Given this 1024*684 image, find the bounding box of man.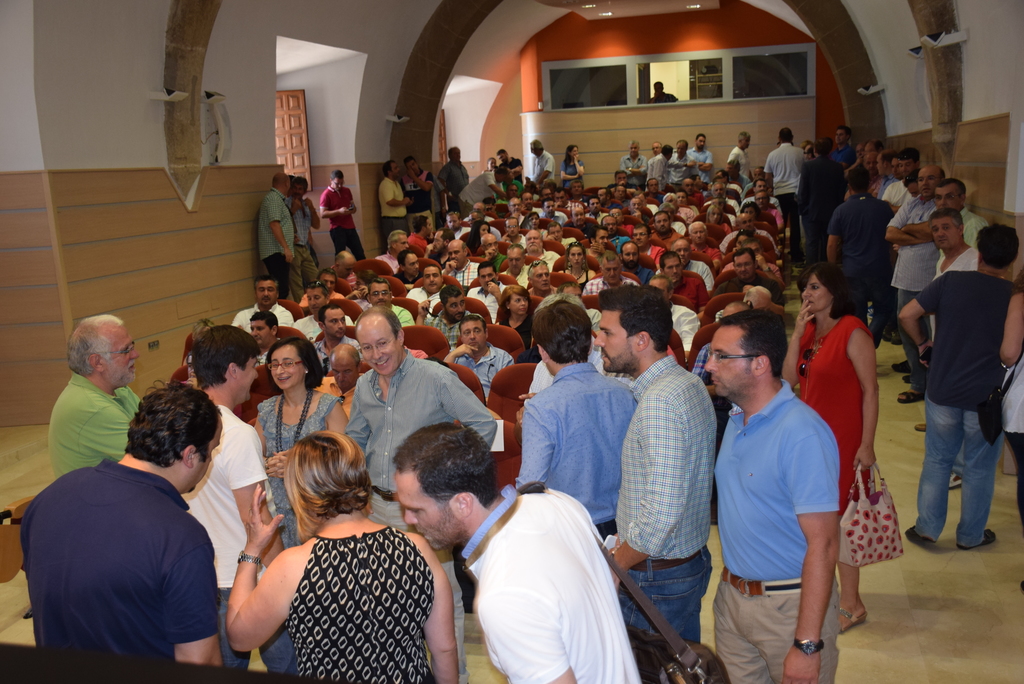
region(535, 138, 554, 186).
